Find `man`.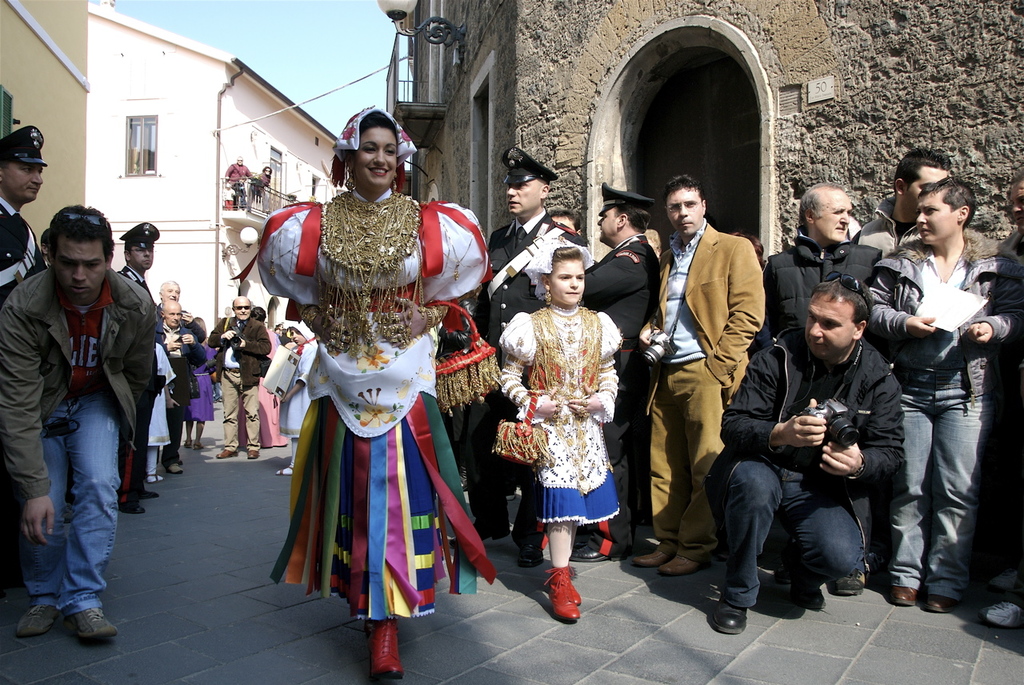
bbox=(840, 150, 950, 547).
